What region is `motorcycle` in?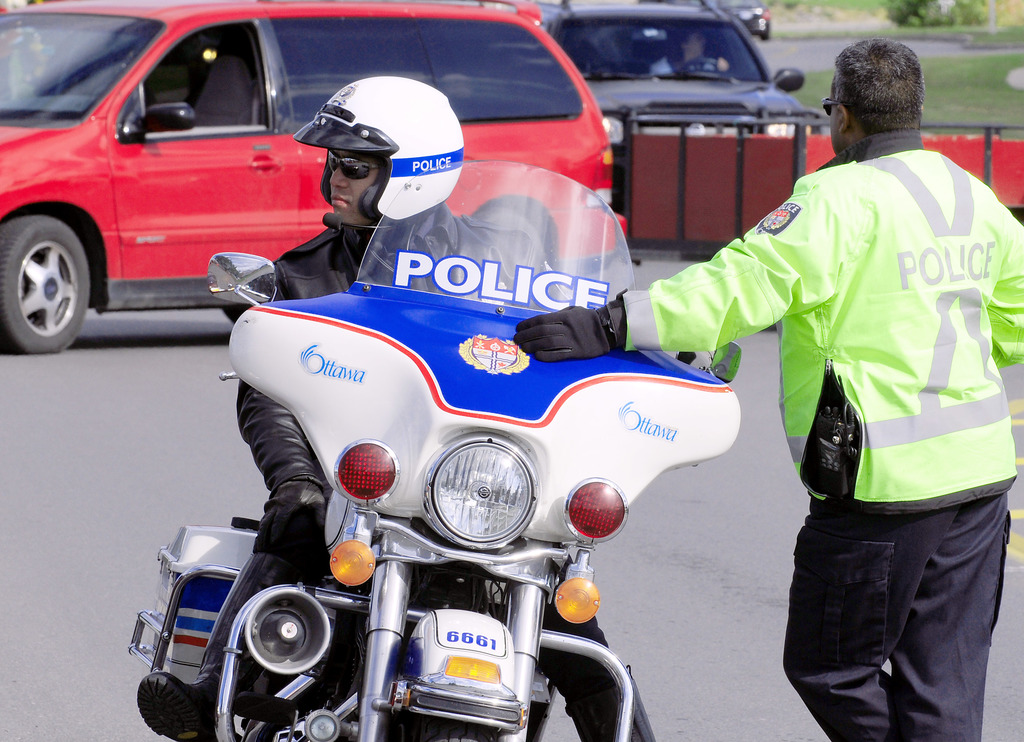
{"x1": 125, "y1": 155, "x2": 740, "y2": 741}.
